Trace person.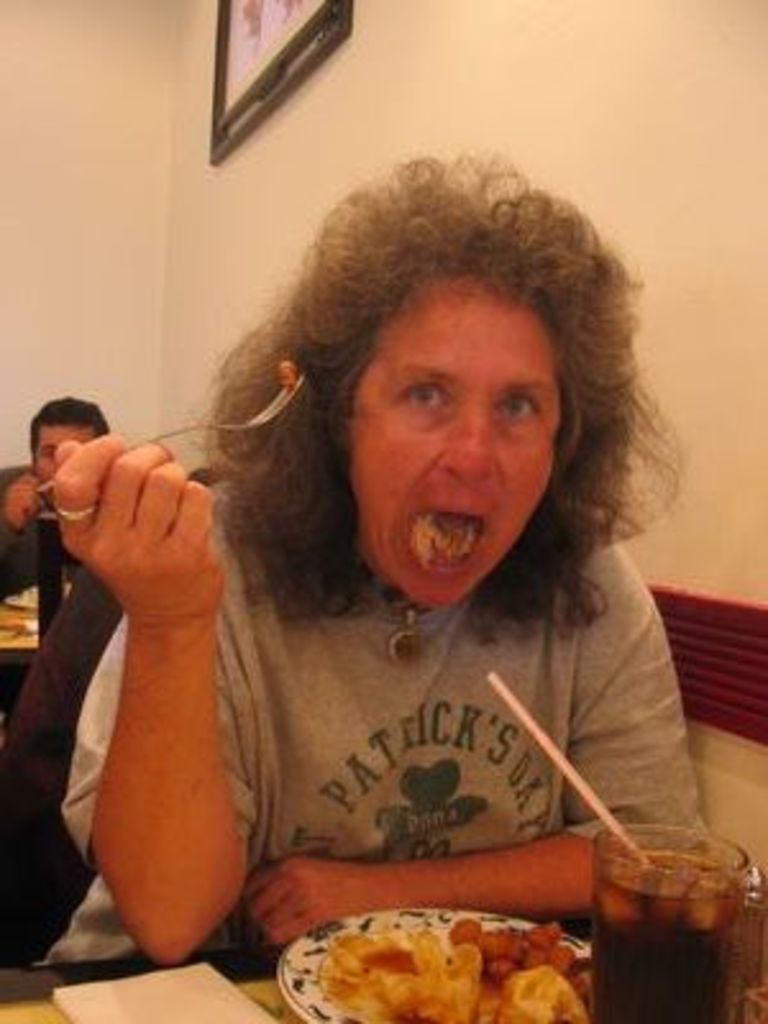
Traced to [x1=0, y1=397, x2=108, y2=607].
